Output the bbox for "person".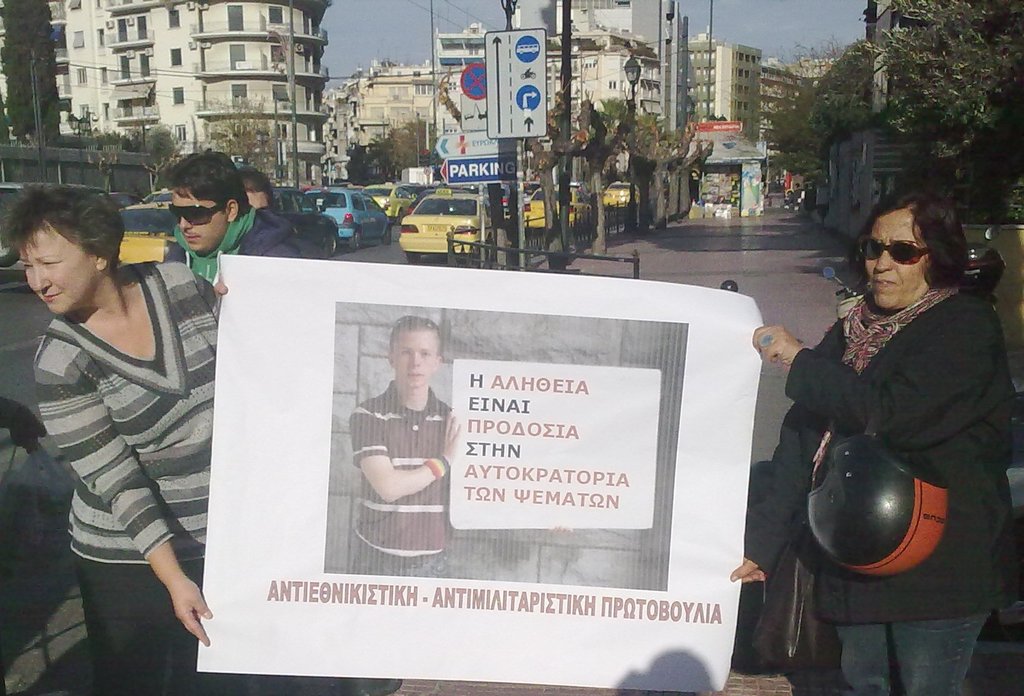
region(160, 147, 309, 292).
